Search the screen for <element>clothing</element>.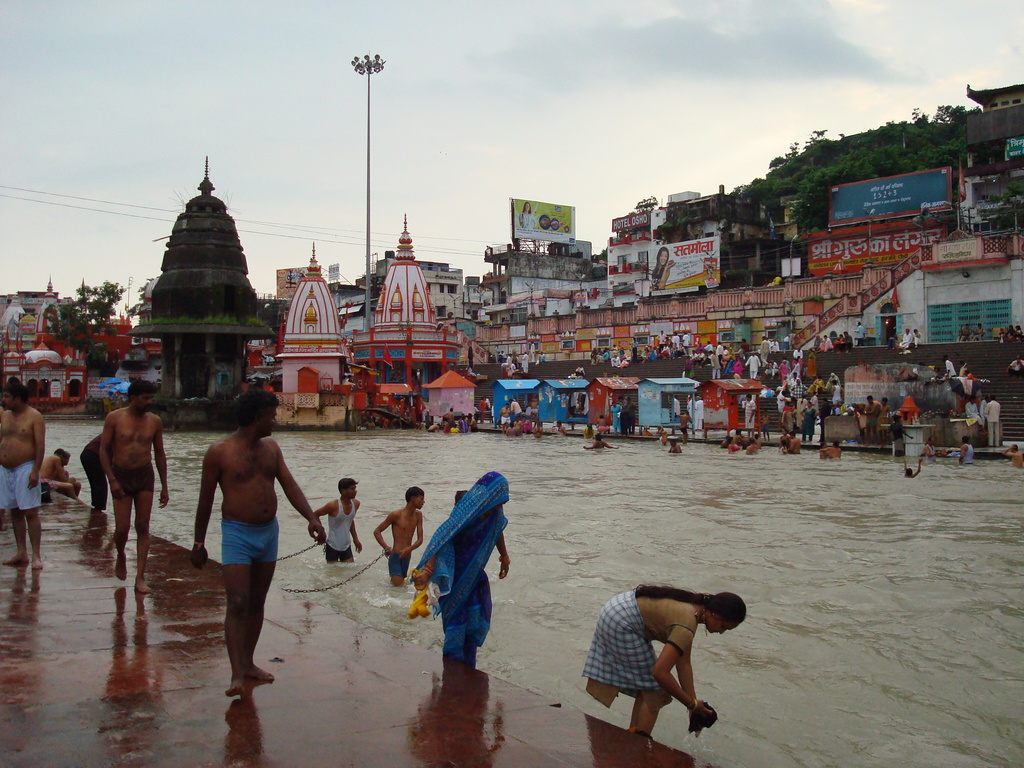
Found at 967/403/982/424.
